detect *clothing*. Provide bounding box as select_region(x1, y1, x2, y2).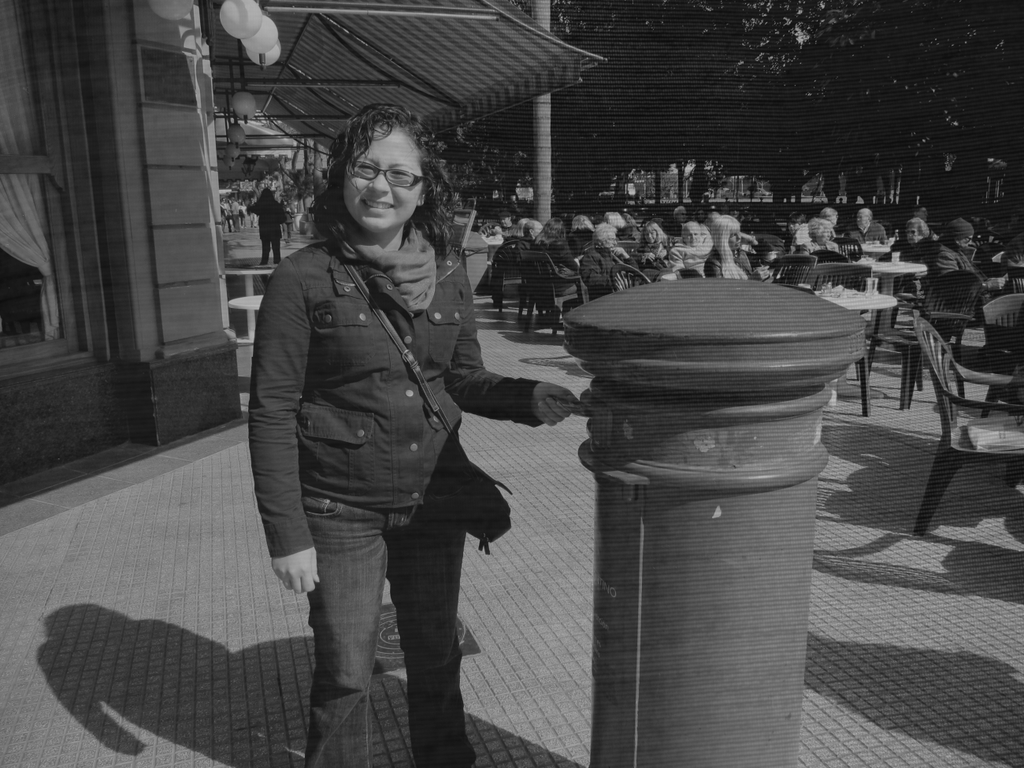
select_region(248, 202, 292, 254).
